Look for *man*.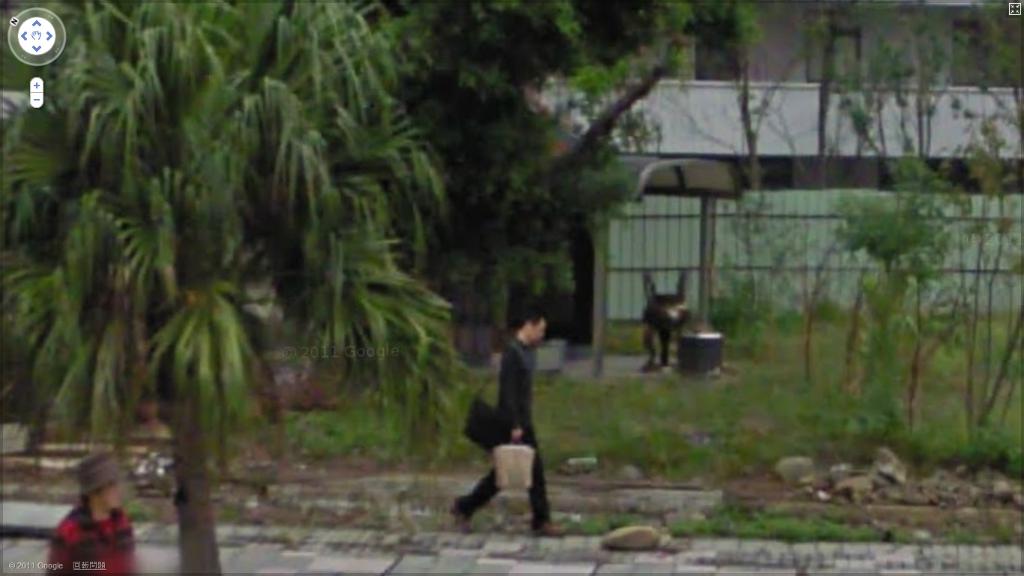
Found: x1=43, y1=447, x2=140, y2=575.
